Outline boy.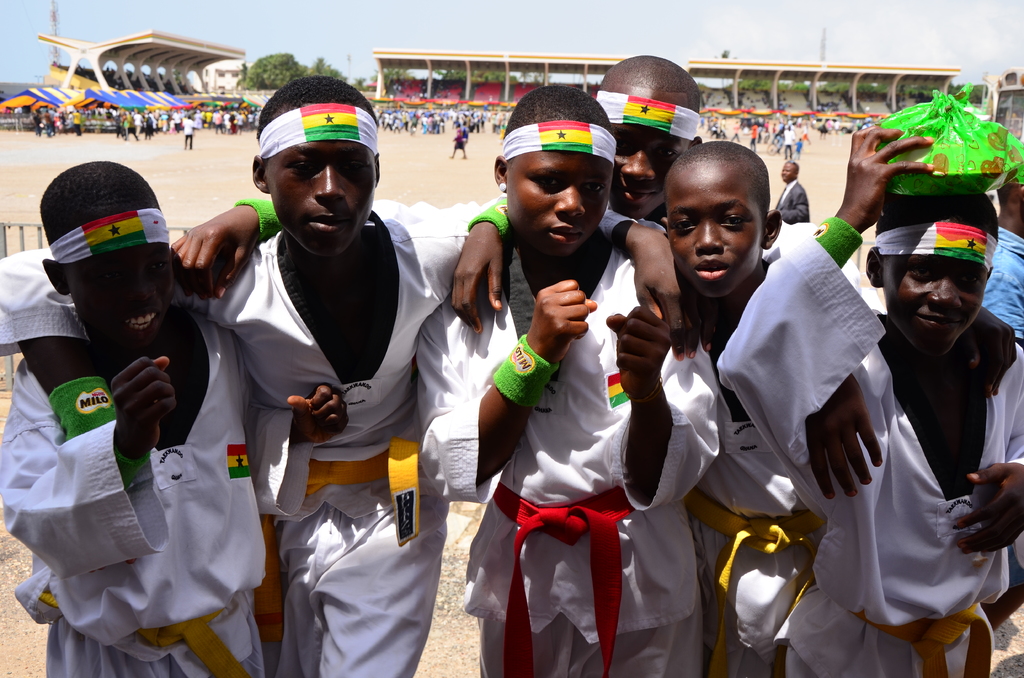
Outline: 452 137 1017 677.
